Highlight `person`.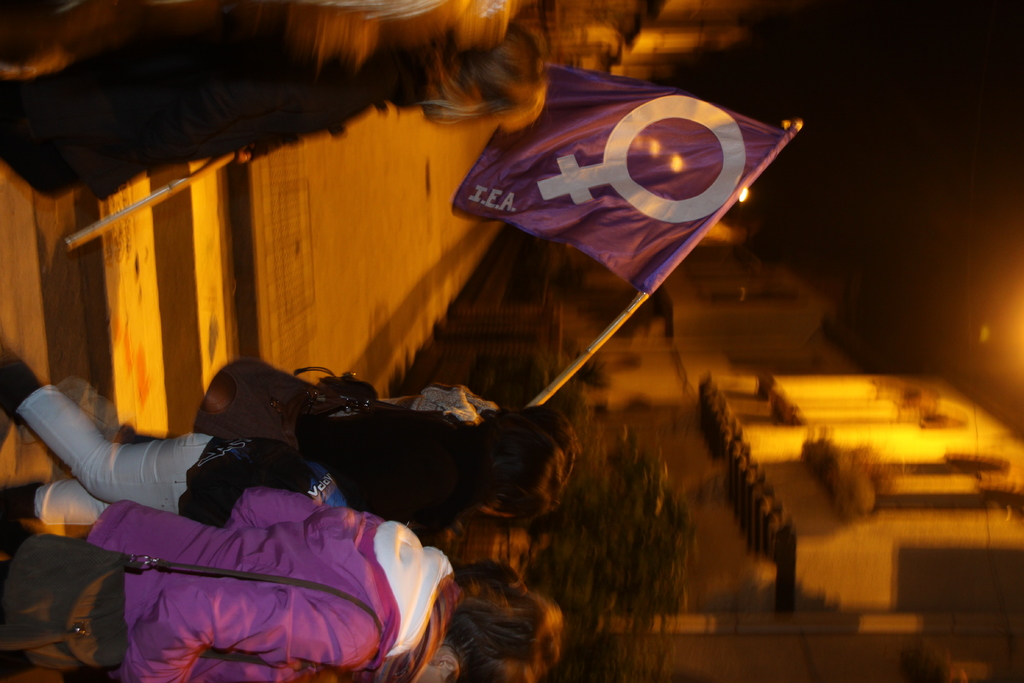
Highlighted region: box(0, 14, 570, 211).
